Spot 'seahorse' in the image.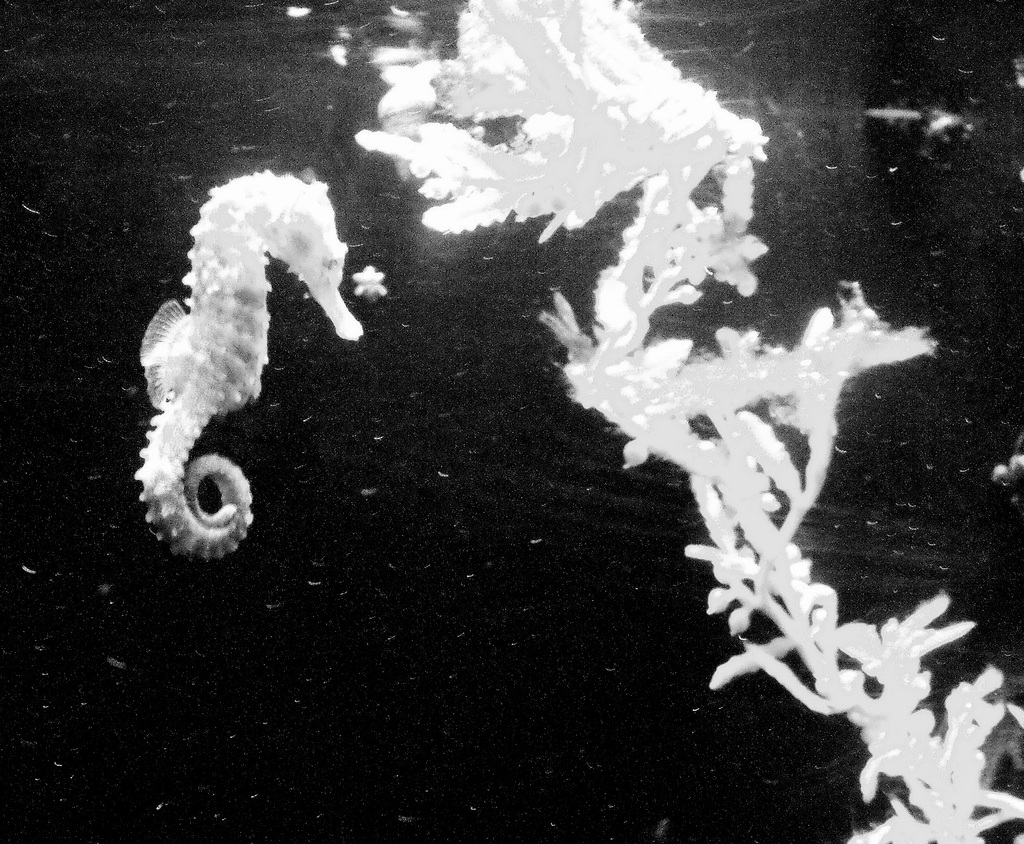
'seahorse' found at locate(129, 167, 368, 564).
